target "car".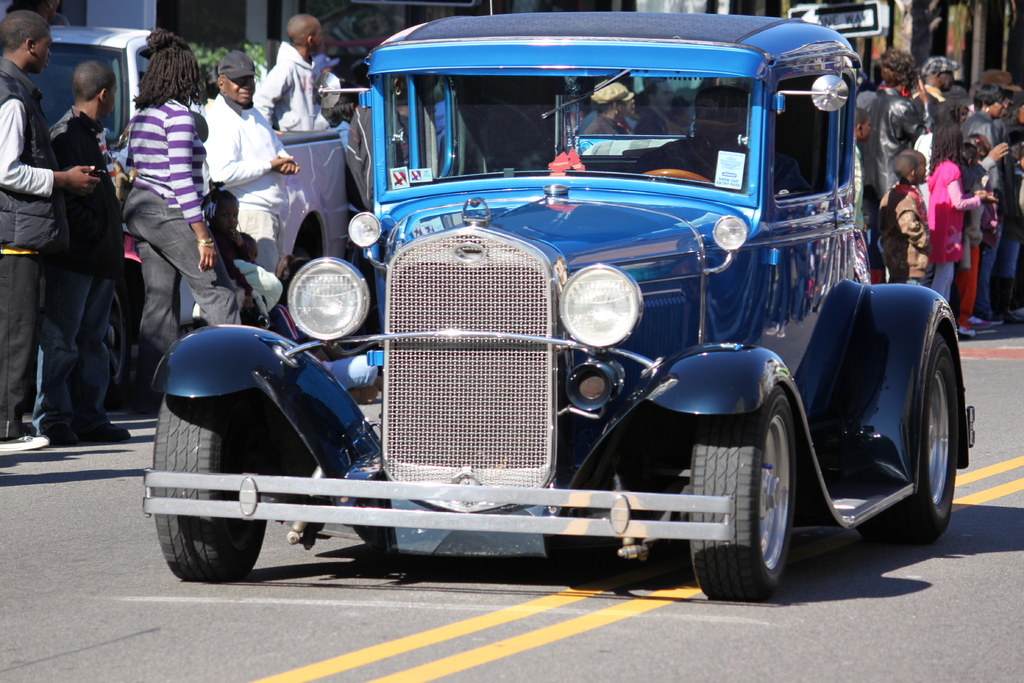
Target region: (131, 0, 982, 604).
